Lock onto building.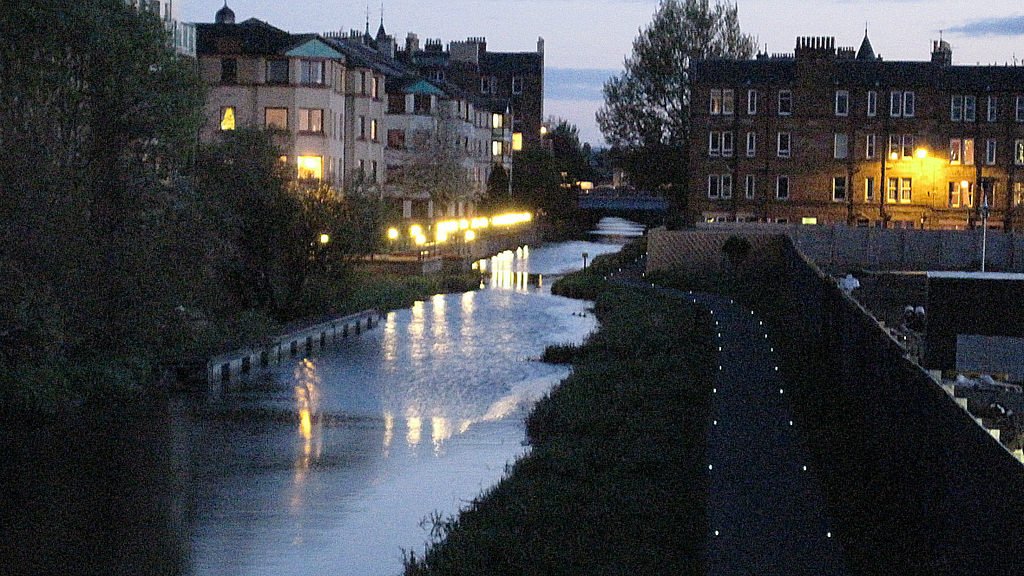
Locked: (x1=685, y1=24, x2=1023, y2=231).
